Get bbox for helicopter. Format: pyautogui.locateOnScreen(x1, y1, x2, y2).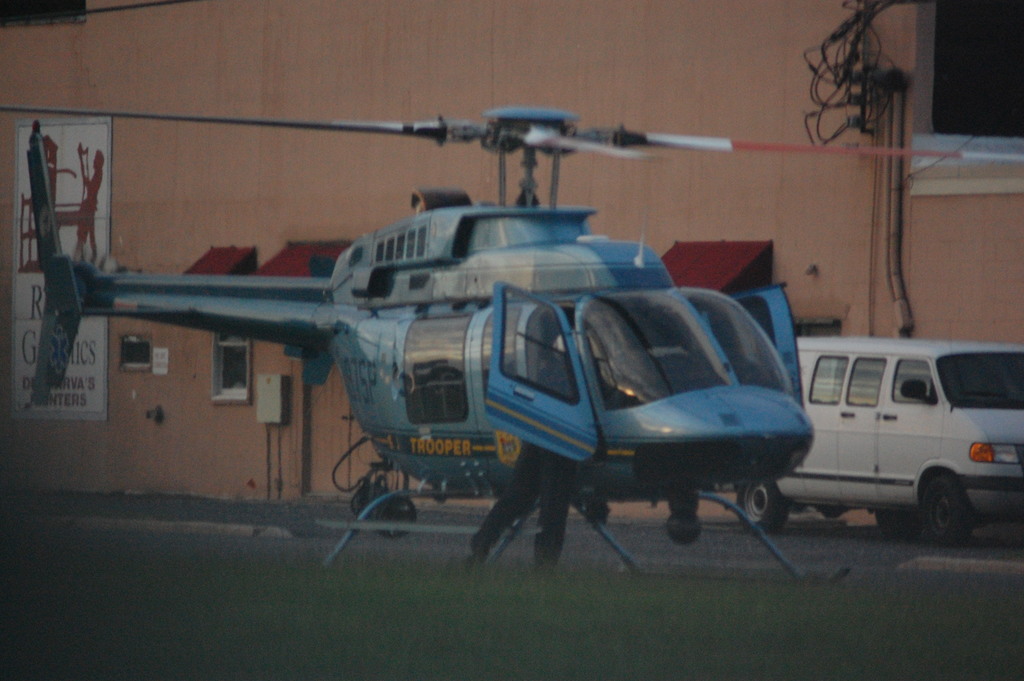
pyautogui.locateOnScreen(14, 71, 894, 559).
